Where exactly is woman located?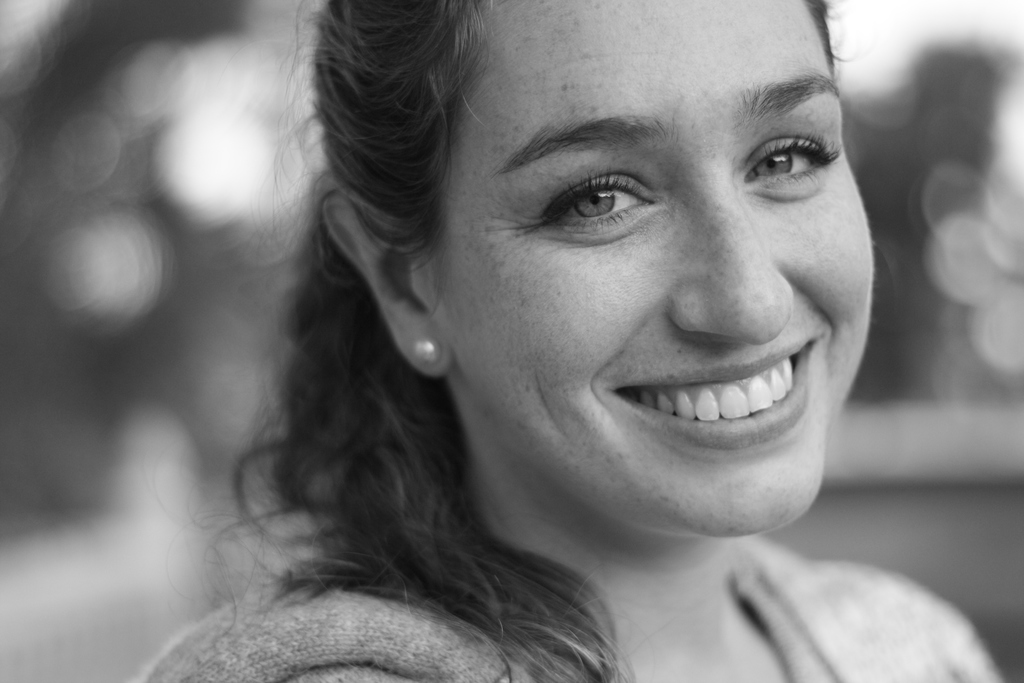
Its bounding box is (157,0,938,682).
